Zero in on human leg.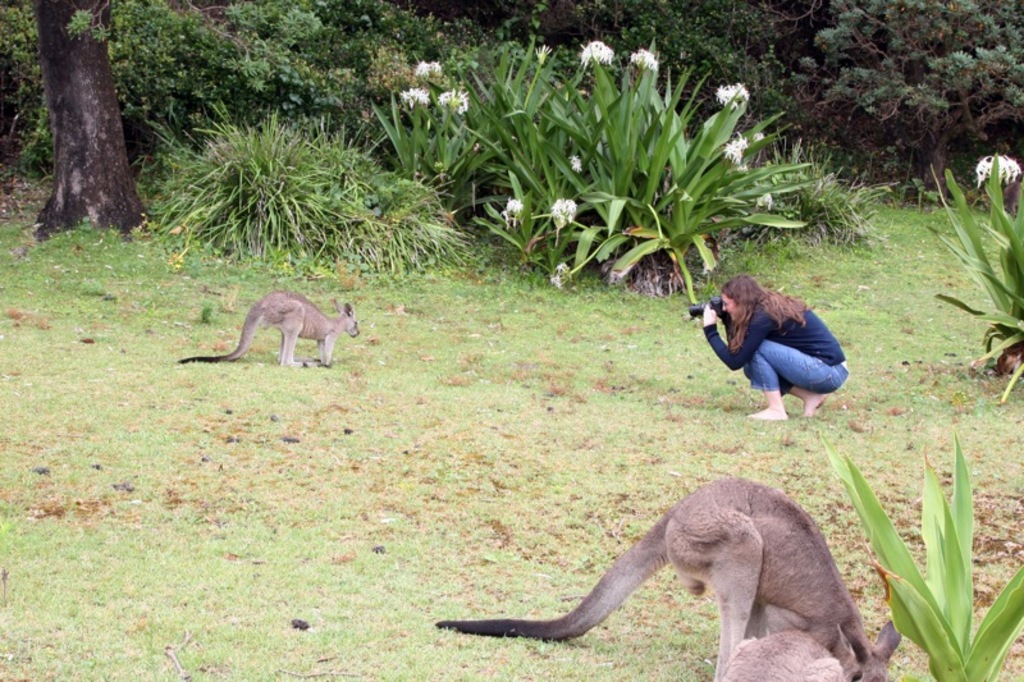
Zeroed in: bbox=[744, 343, 849, 424].
